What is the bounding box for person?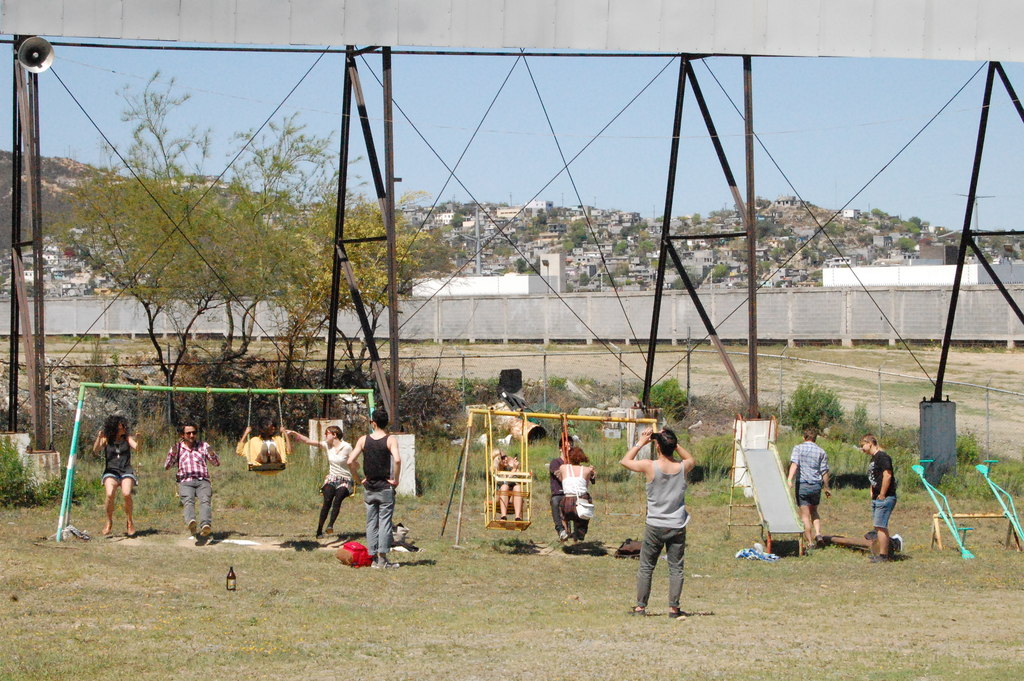
rect(235, 422, 294, 461).
